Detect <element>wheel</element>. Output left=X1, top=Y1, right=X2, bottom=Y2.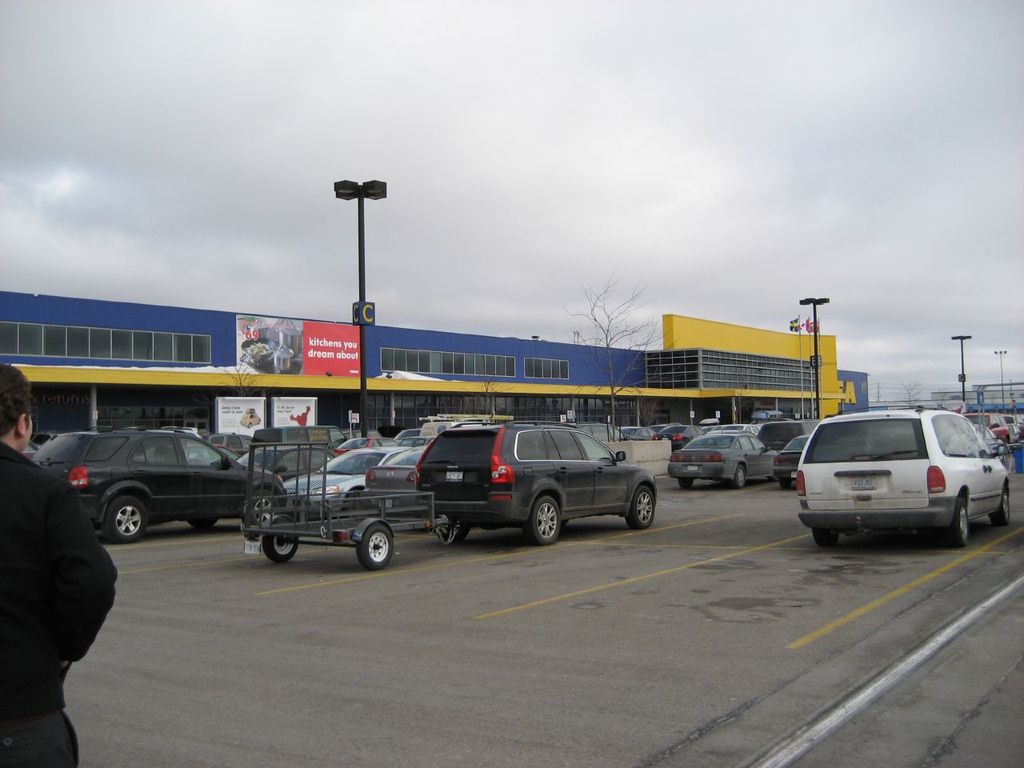
left=734, top=465, right=746, bottom=488.
